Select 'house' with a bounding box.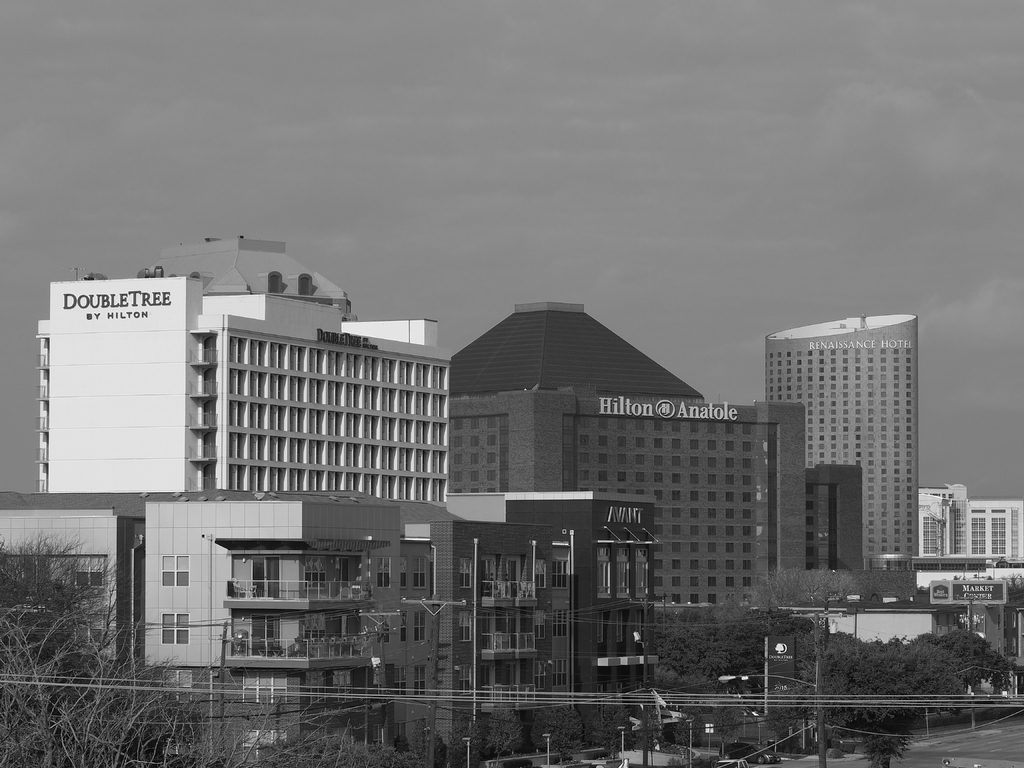
0:490:587:765.
